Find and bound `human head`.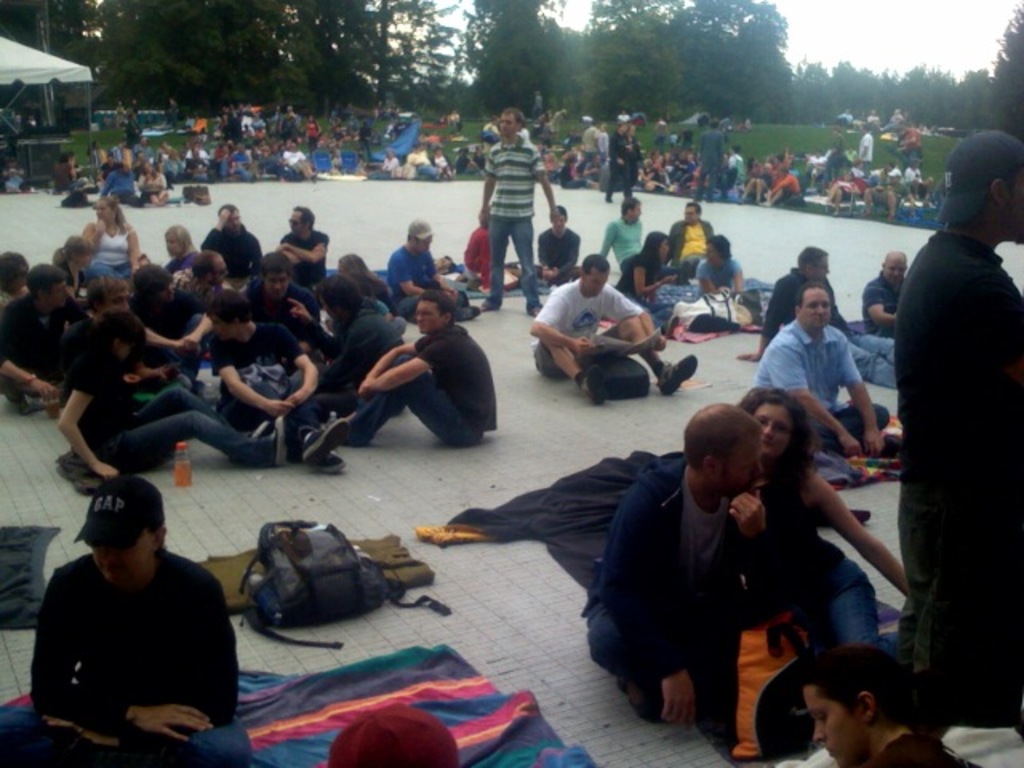
Bound: 94/200/120/232.
